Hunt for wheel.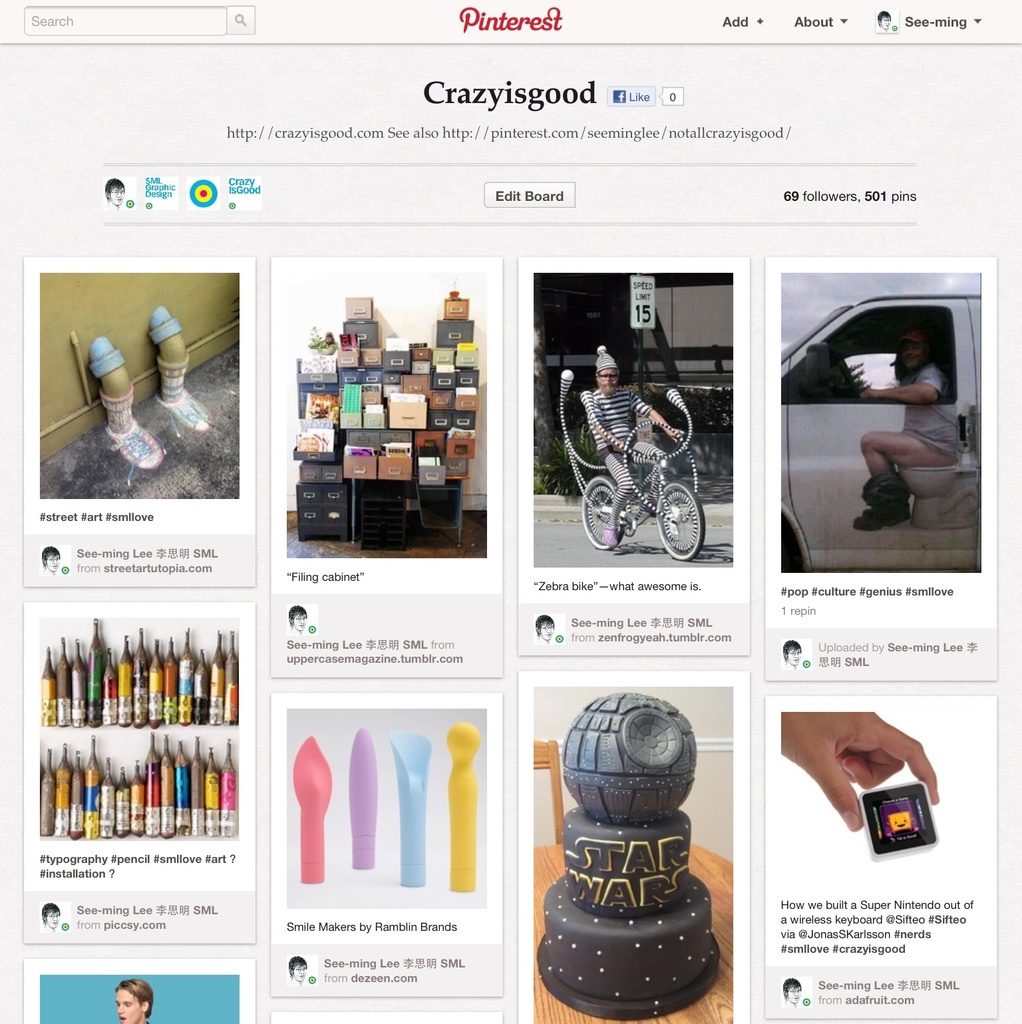
Hunted down at rect(579, 474, 622, 549).
